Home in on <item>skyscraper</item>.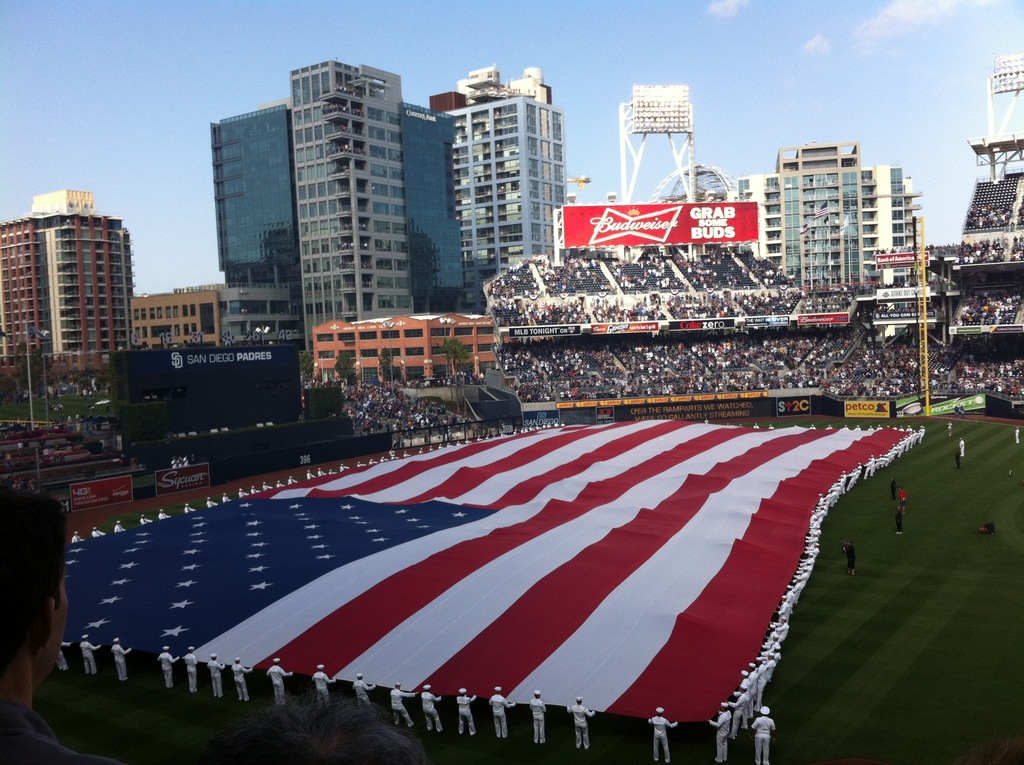
Homed in at bbox=(132, 282, 232, 347).
